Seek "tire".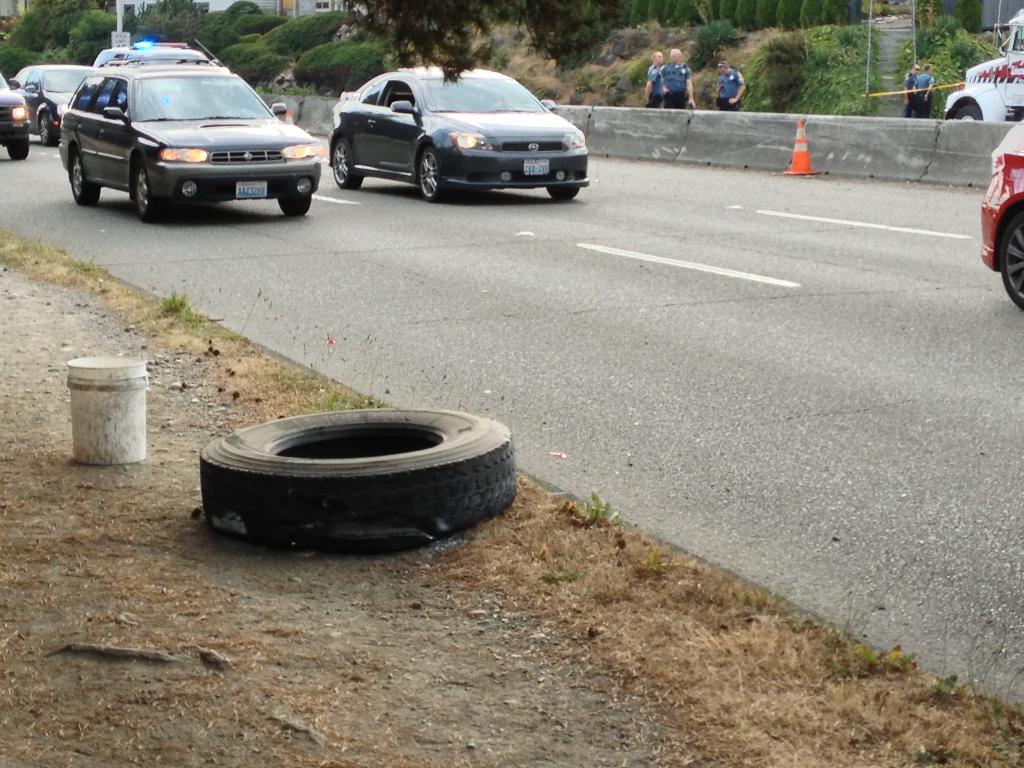
<region>547, 186, 578, 199</region>.
